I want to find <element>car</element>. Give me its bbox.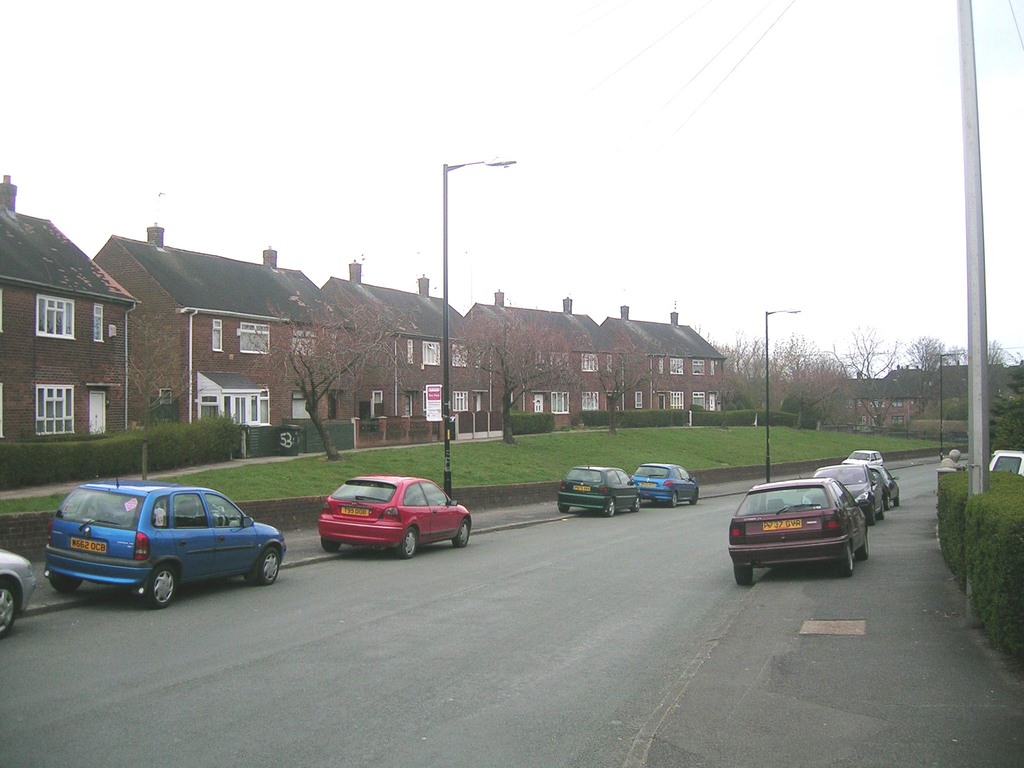
(852,463,897,503).
